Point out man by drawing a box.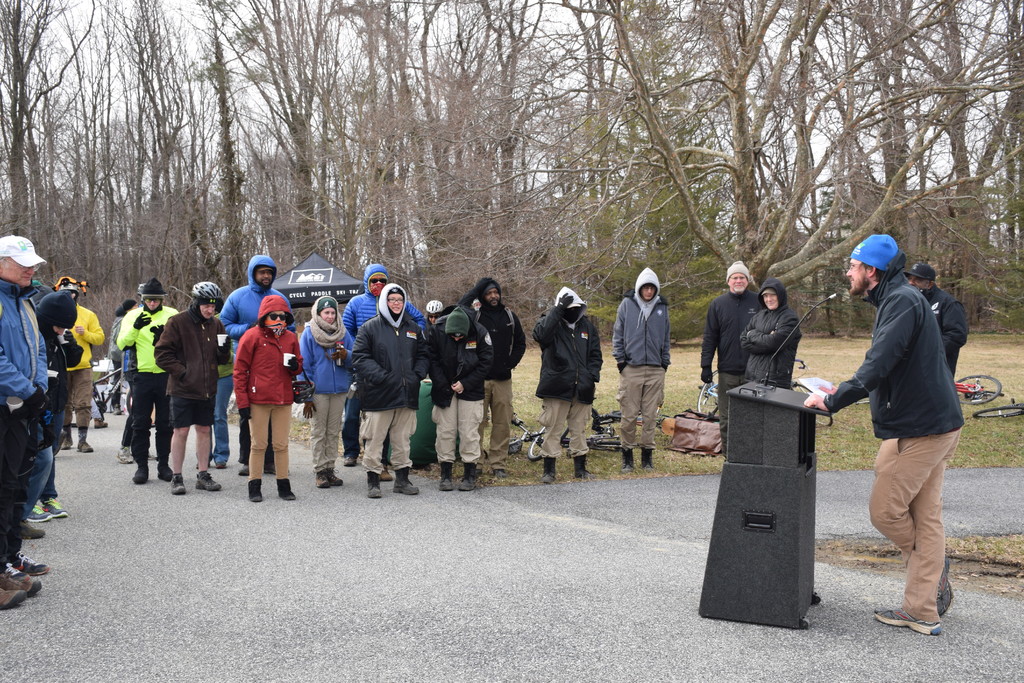
458/281/524/475.
